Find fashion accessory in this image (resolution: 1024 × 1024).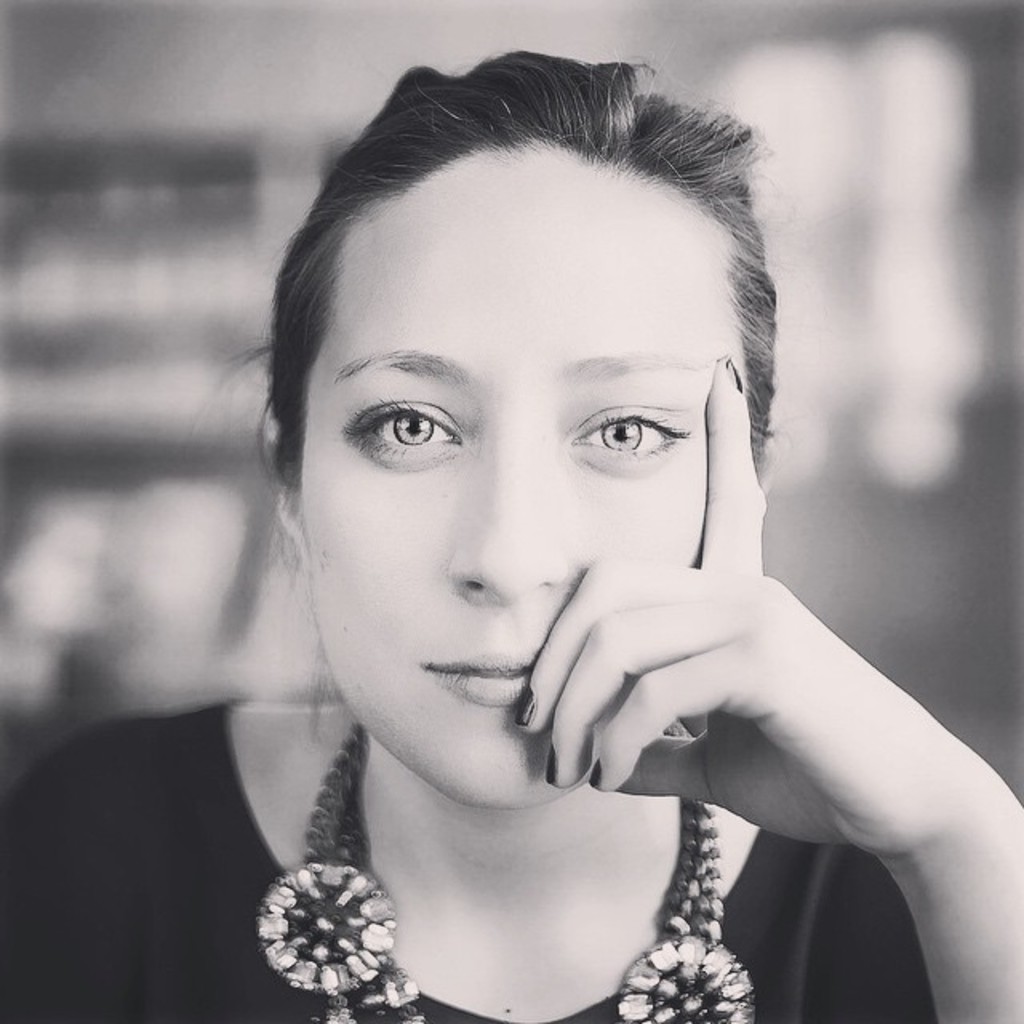
544, 744, 560, 787.
